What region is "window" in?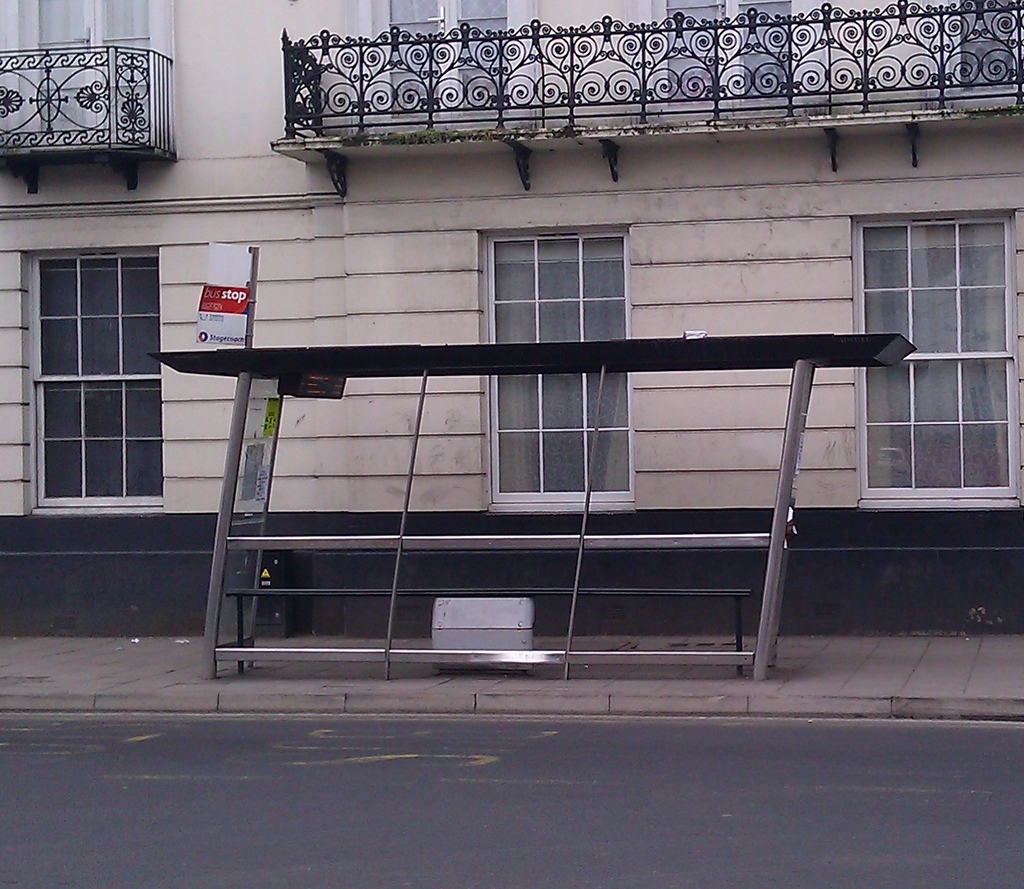
[364,0,527,112].
